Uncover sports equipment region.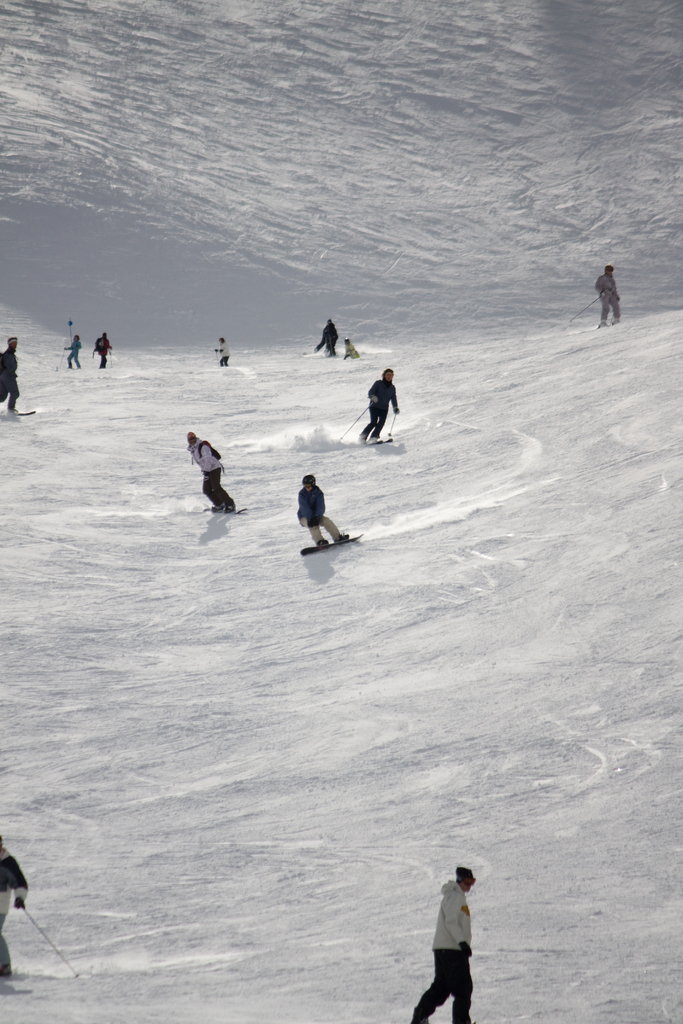
Uncovered: box=[390, 408, 397, 433].
